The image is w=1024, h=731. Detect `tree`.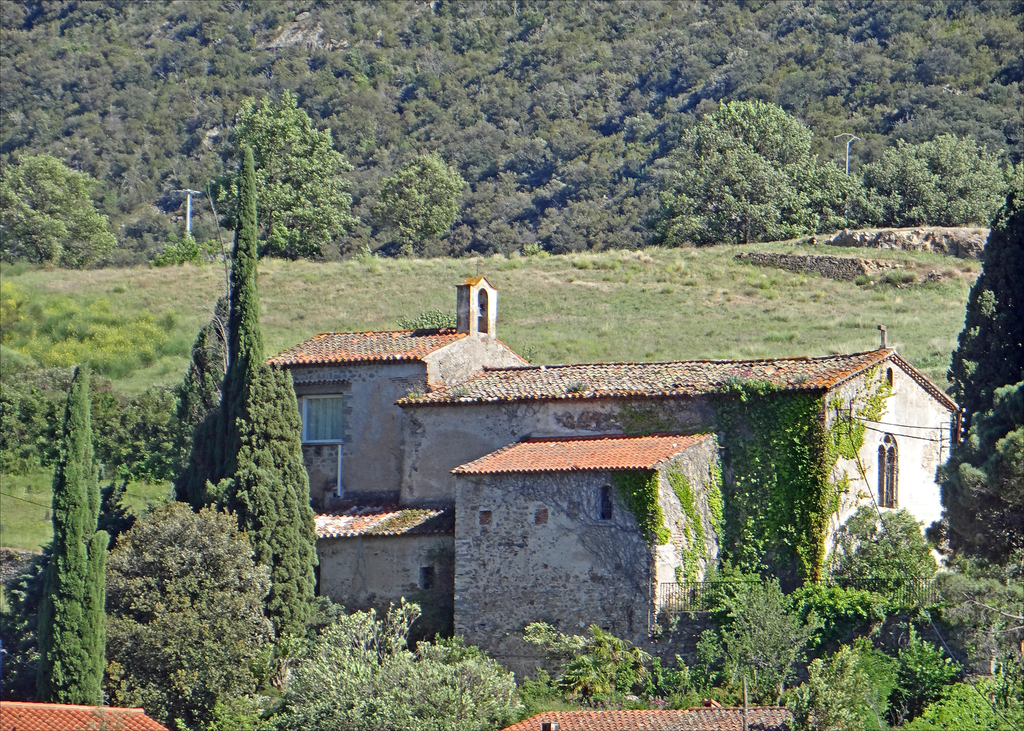
Detection: box=[177, 149, 323, 645].
